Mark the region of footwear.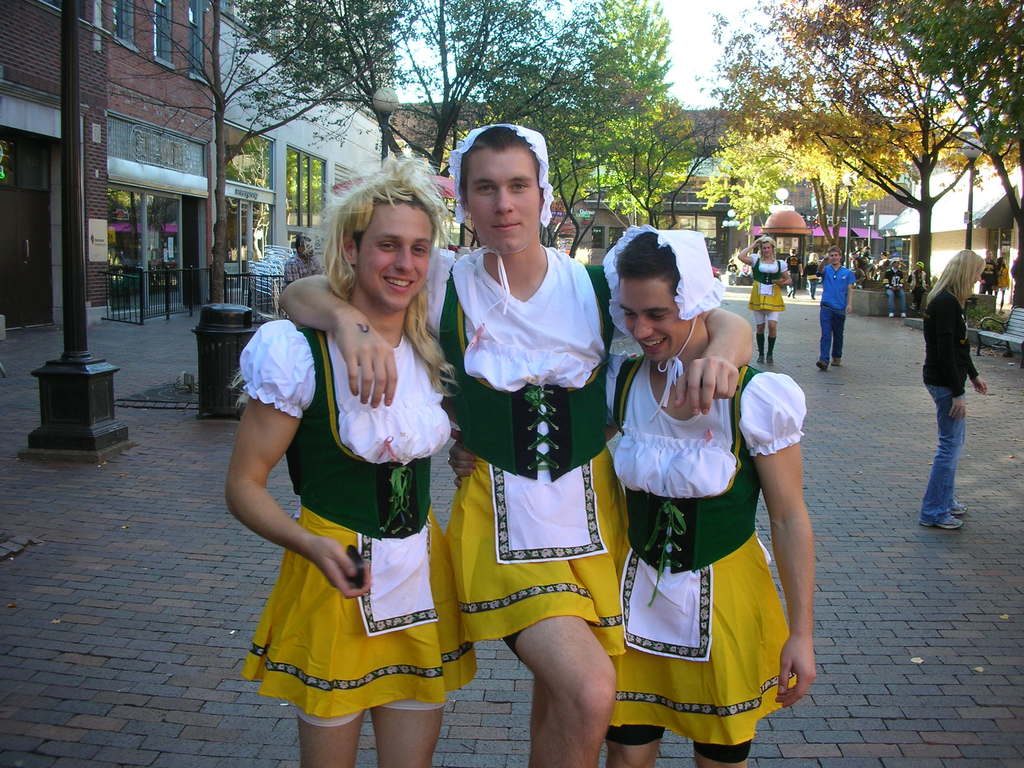
Region: box(918, 511, 959, 529).
